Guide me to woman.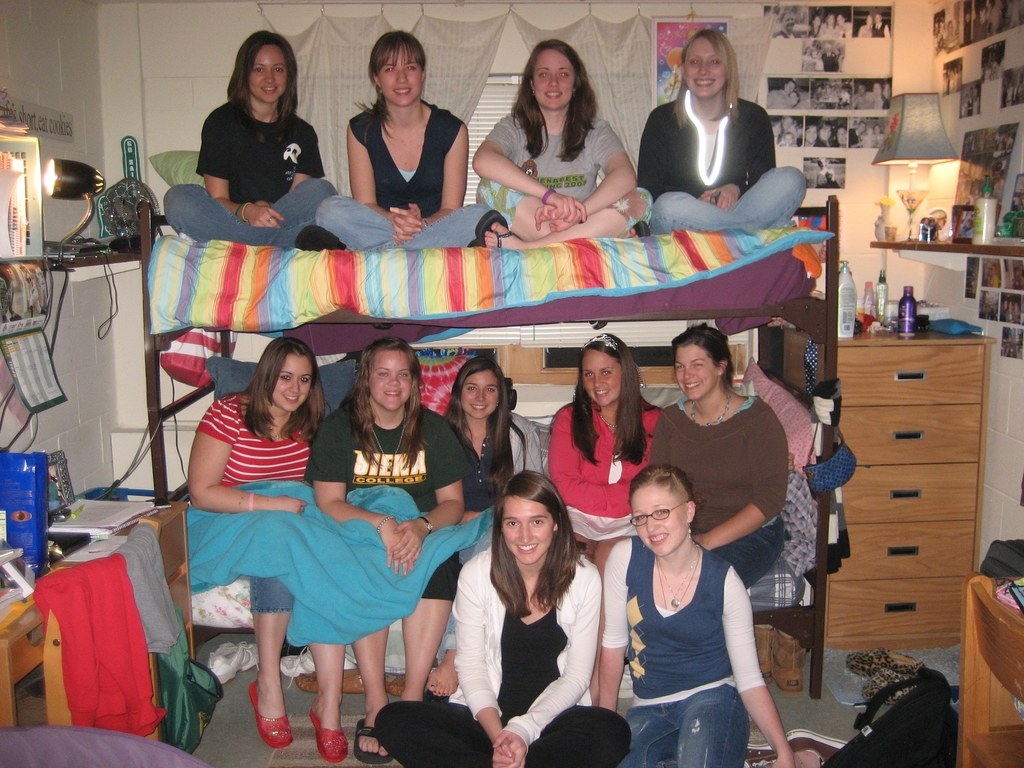
Guidance: bbox=[375, 468, 636, 767].
